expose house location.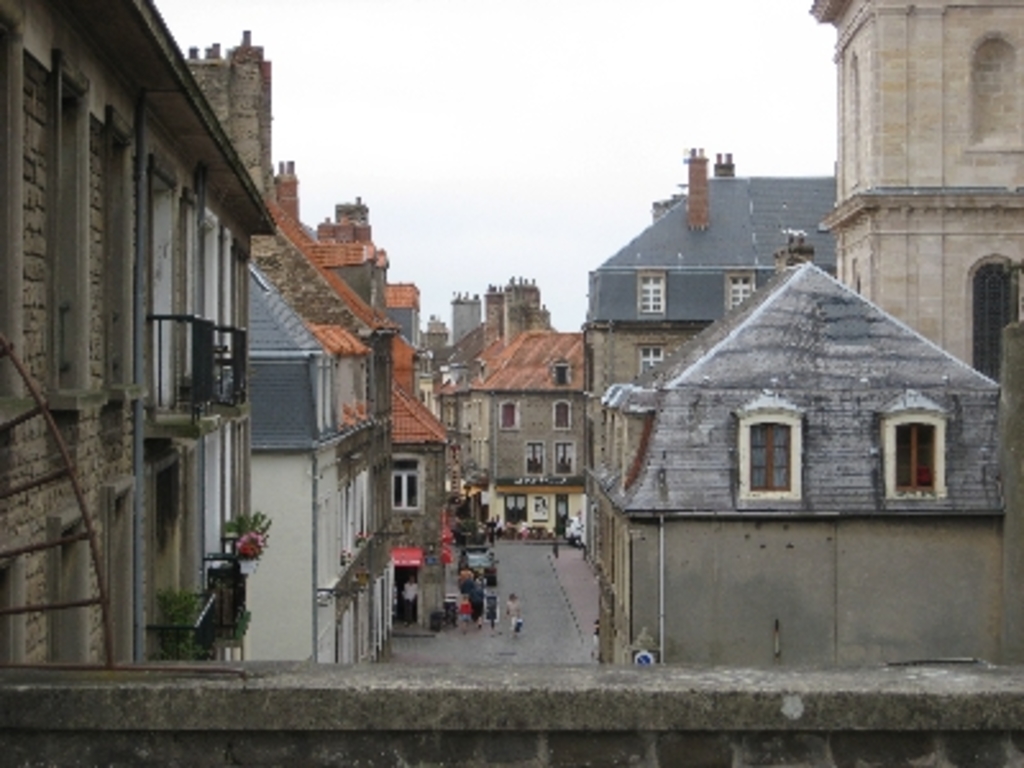
Exposed at detection(428, 266, 586, 535).
